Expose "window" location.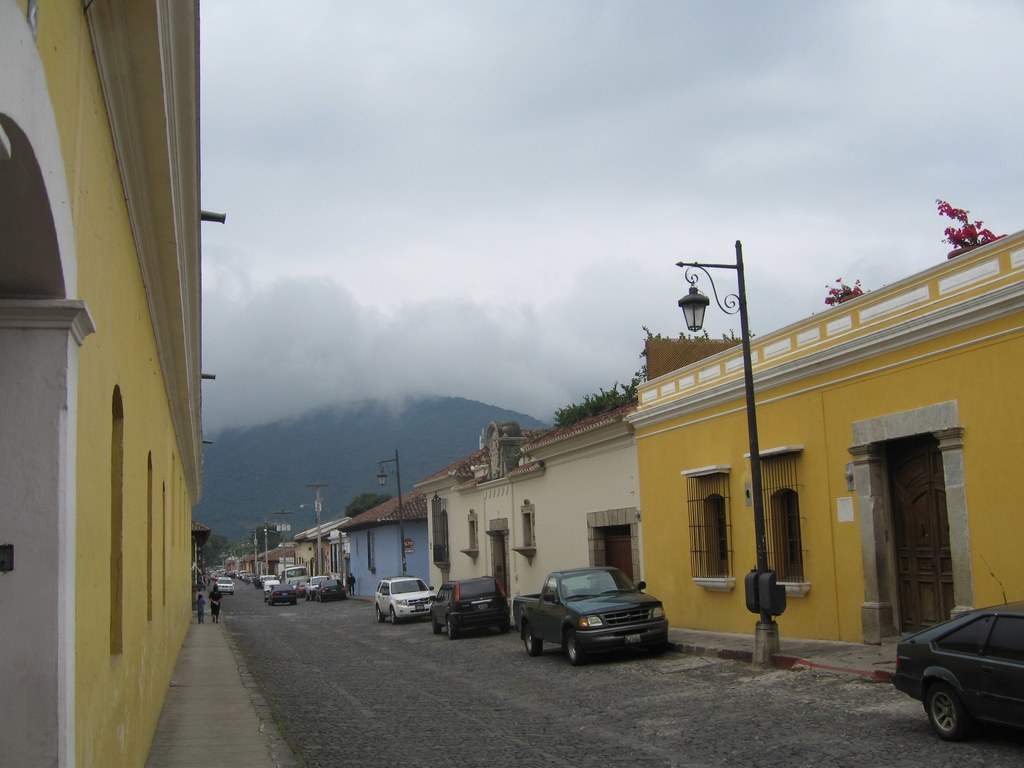
Exposed at <box>461,506,481,561</box>.
